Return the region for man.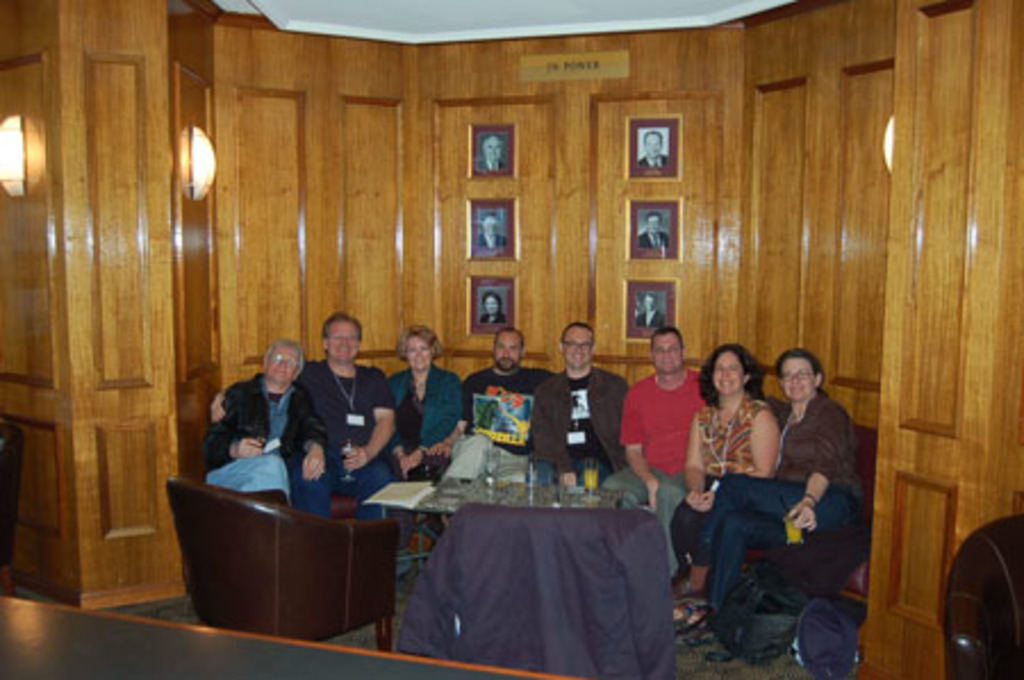
rect(209, 312, 378, 514).
